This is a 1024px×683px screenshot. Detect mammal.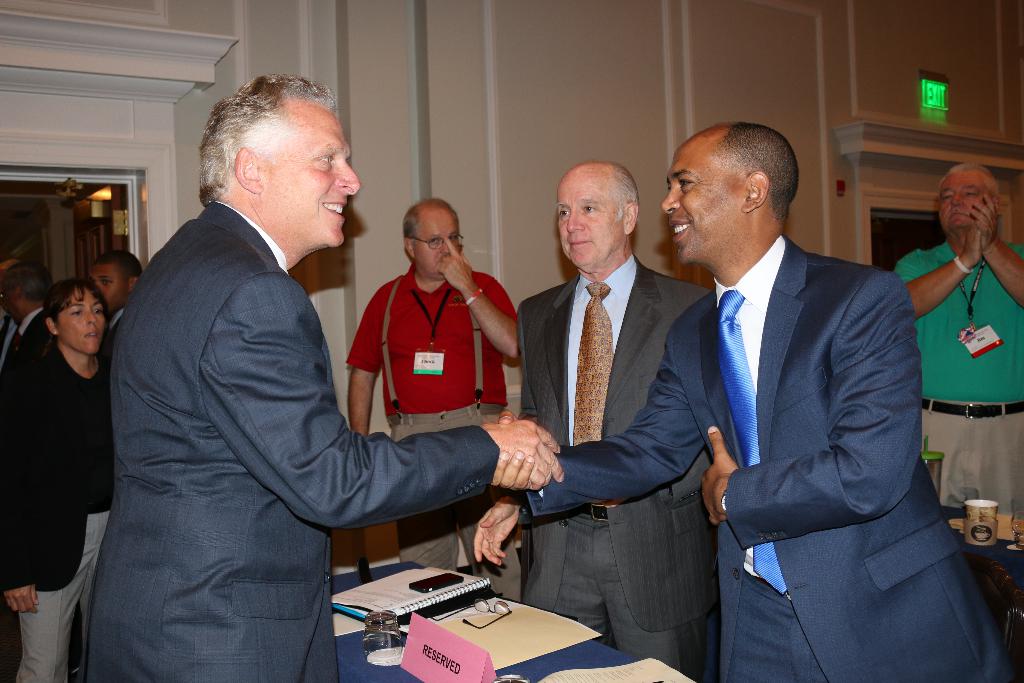
x1=474 y1=121 x2=1012 y2=682.
